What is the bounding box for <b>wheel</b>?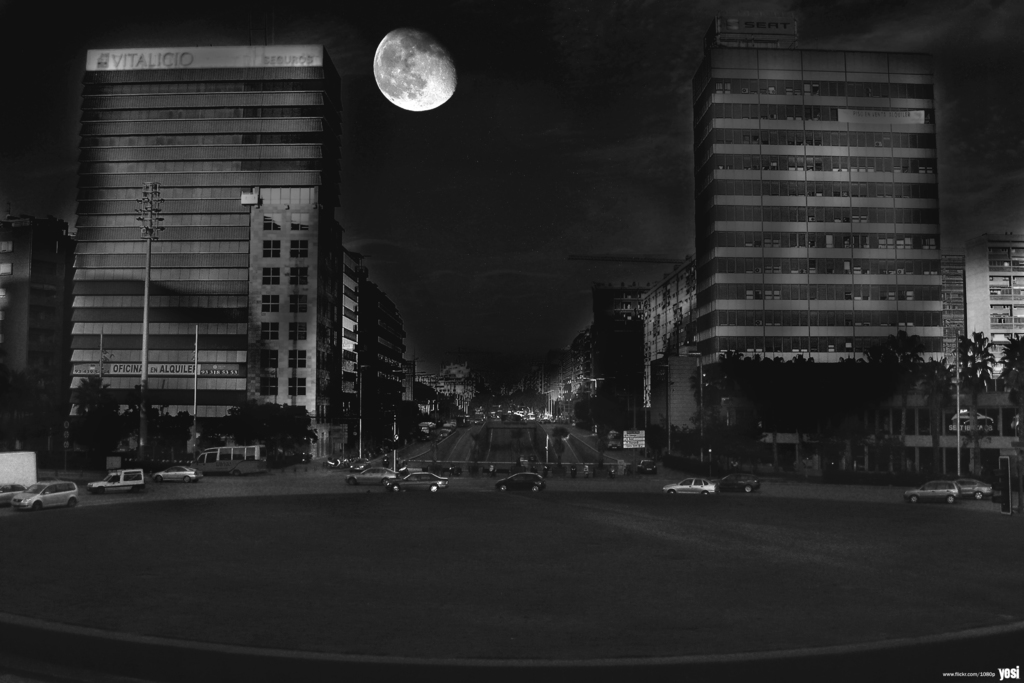
(left=977, top=493, right=987, bottom=502).
